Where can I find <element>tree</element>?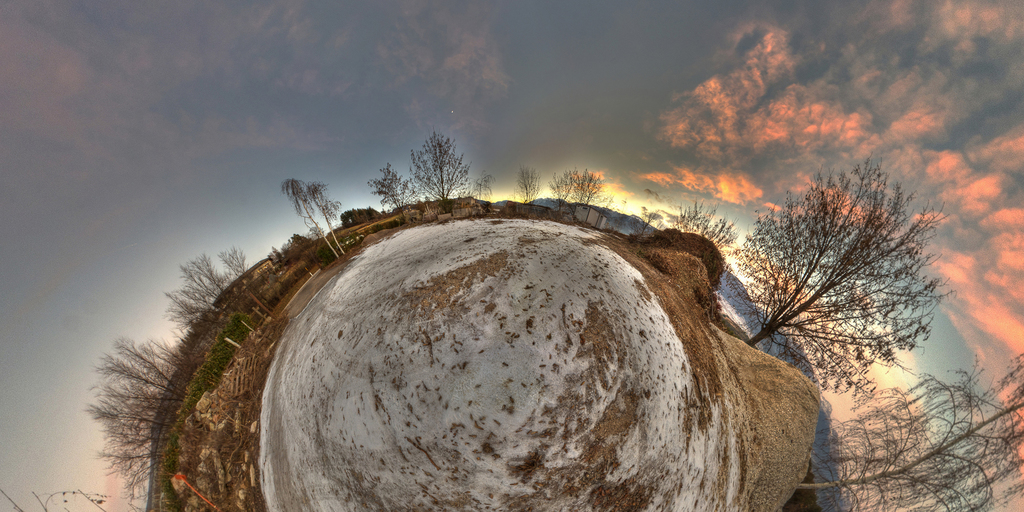
You can find it at box=[516, 163, 536, 211].
